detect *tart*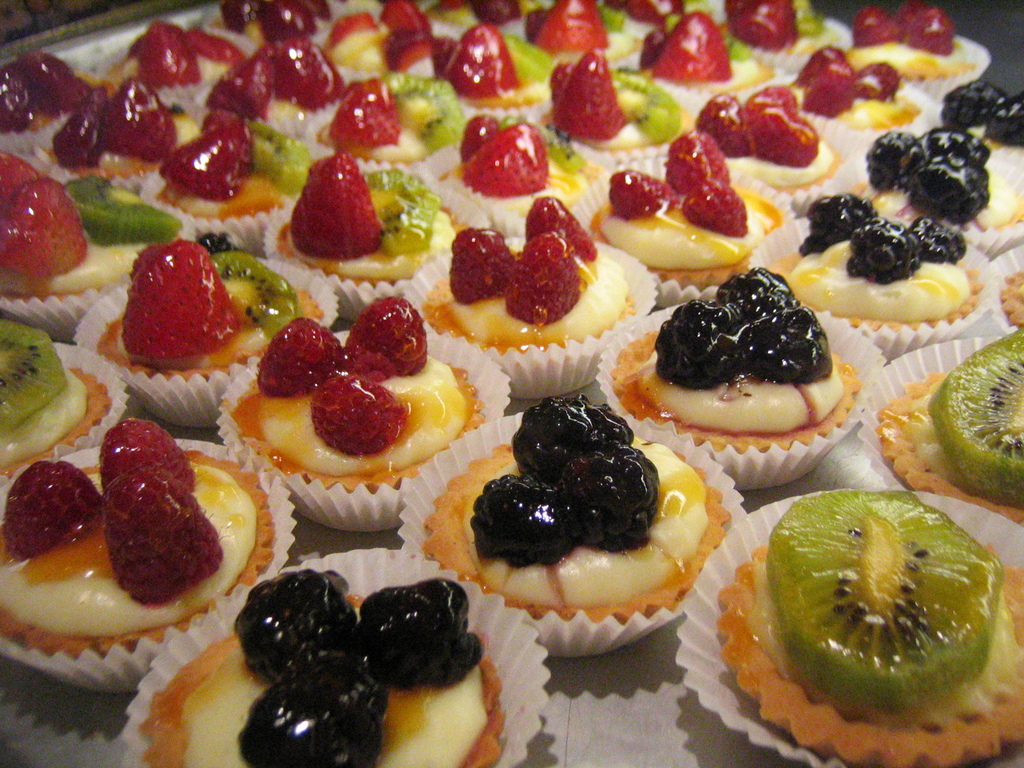
l=0, t=151, r=191, b=339
